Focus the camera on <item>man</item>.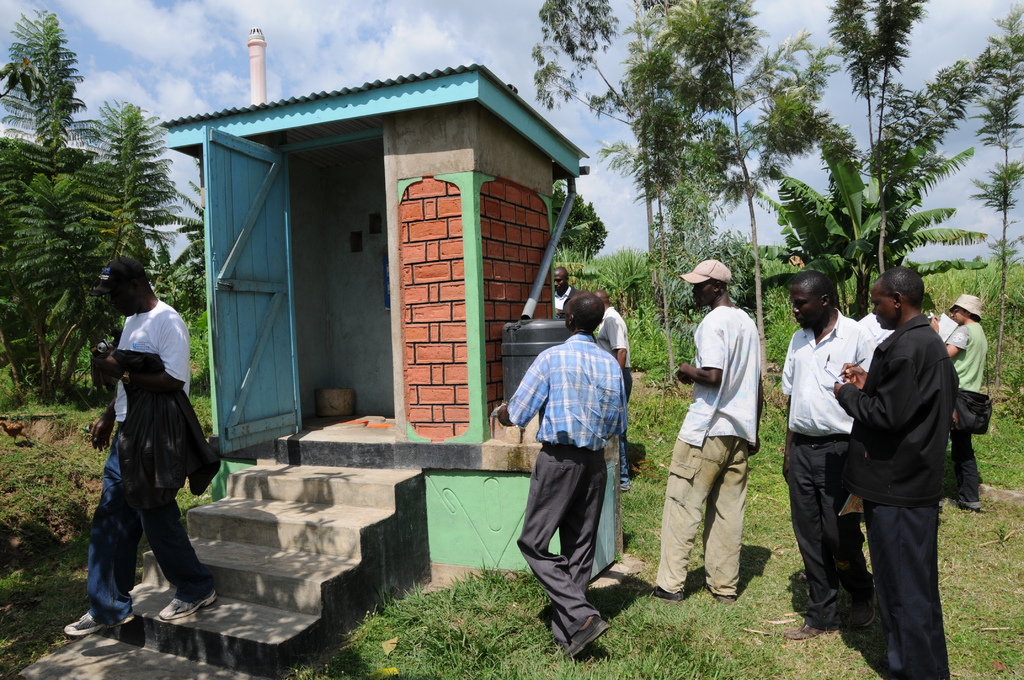
Focus region: crop(644, 255, 767, 608).
